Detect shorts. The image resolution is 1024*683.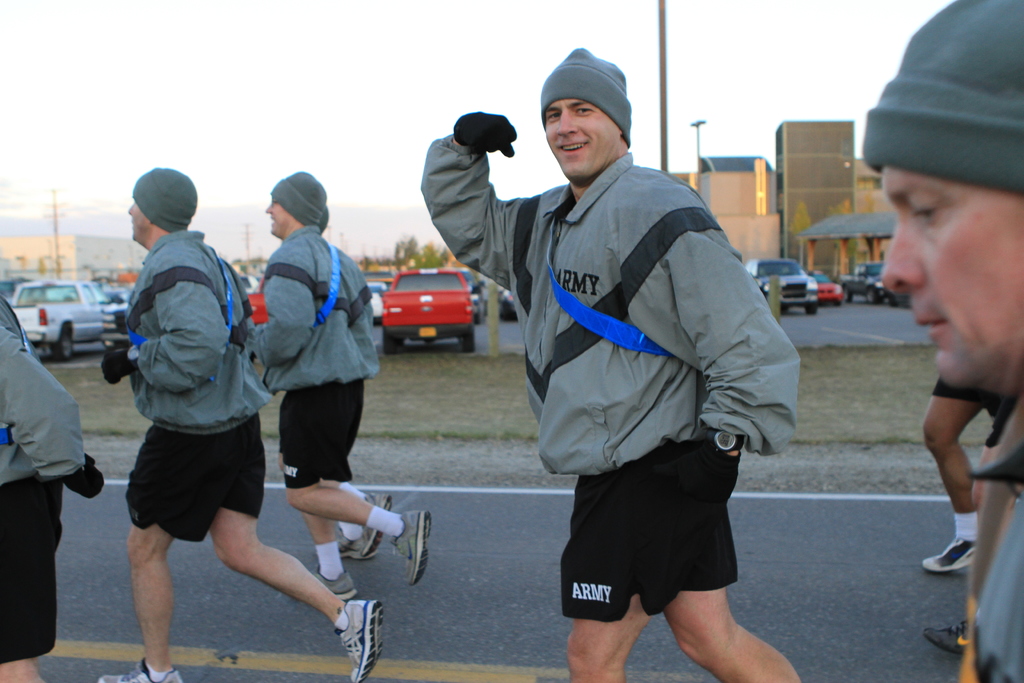
select_region(0, 475, 61, 660).
